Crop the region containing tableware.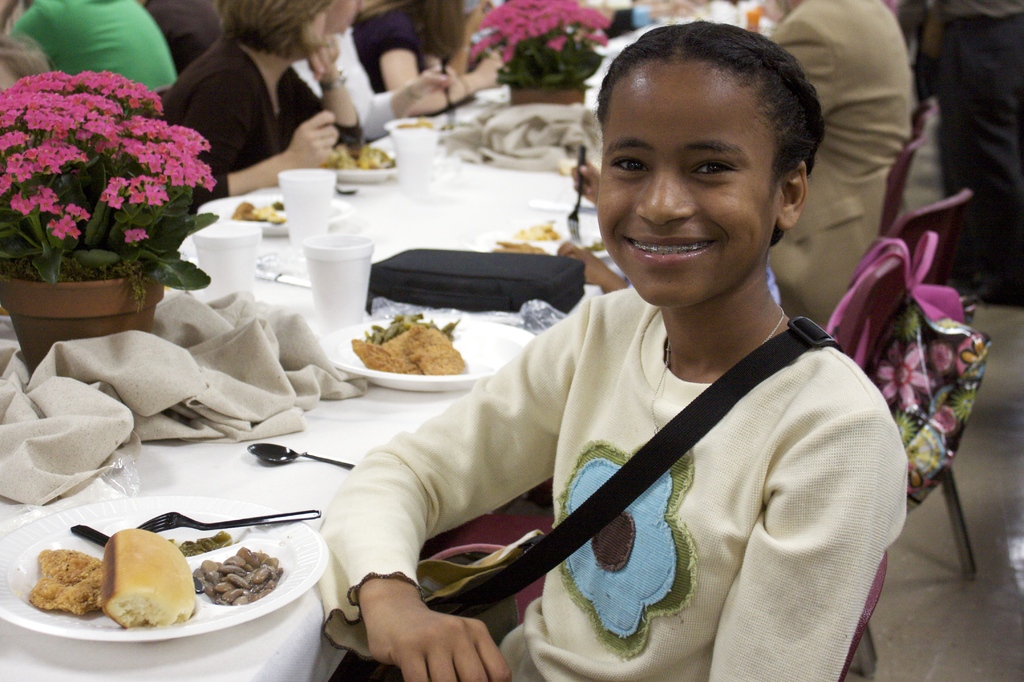
Crop region: pyautogui.locateOnScreen(340, 161, 397, 183).
